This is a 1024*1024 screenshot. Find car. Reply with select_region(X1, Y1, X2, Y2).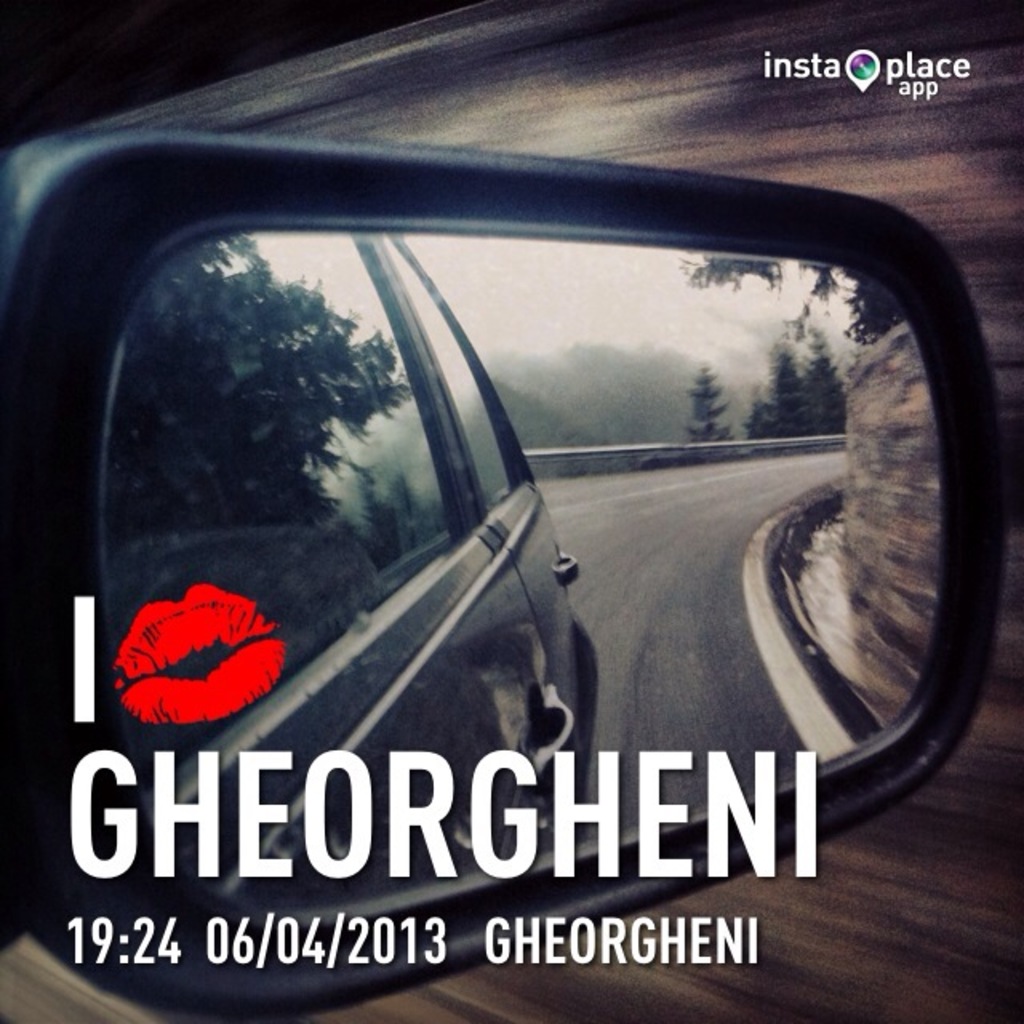
select_region(110, 219, 574, 866).
